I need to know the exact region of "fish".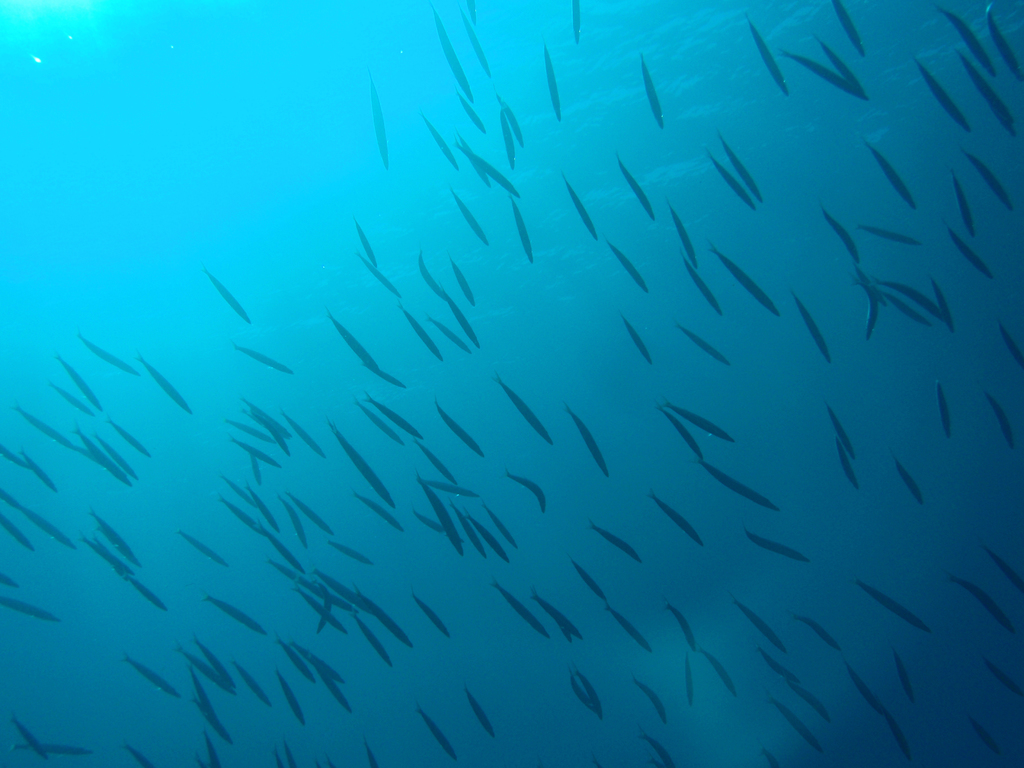
Region: 435, 399, 485, 458.
